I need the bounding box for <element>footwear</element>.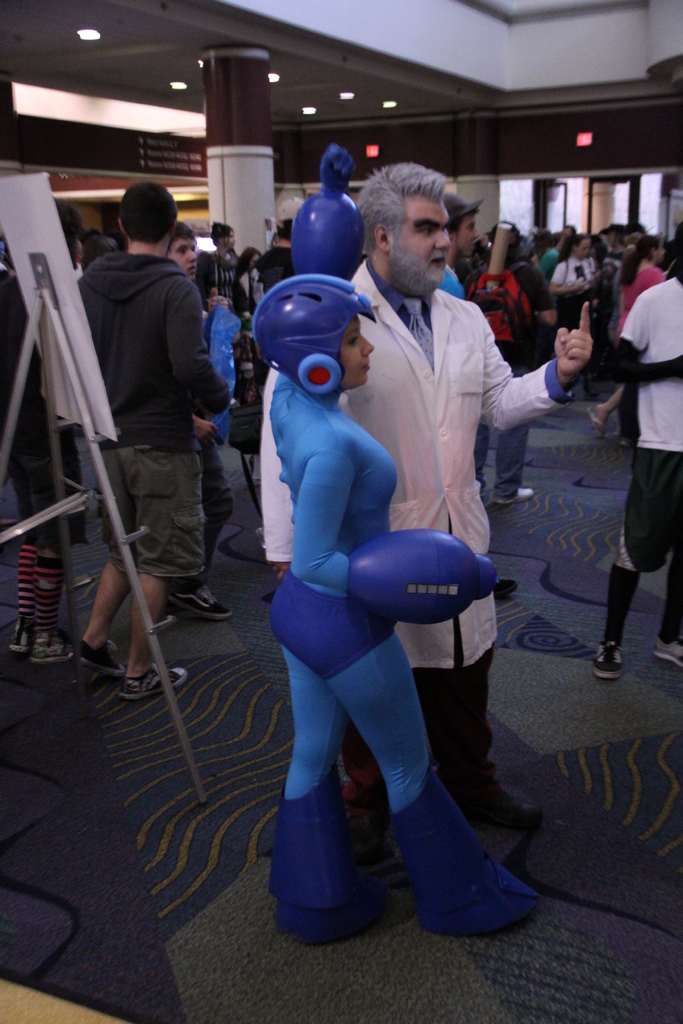
Here it is: 586, 637, 627, 681.
